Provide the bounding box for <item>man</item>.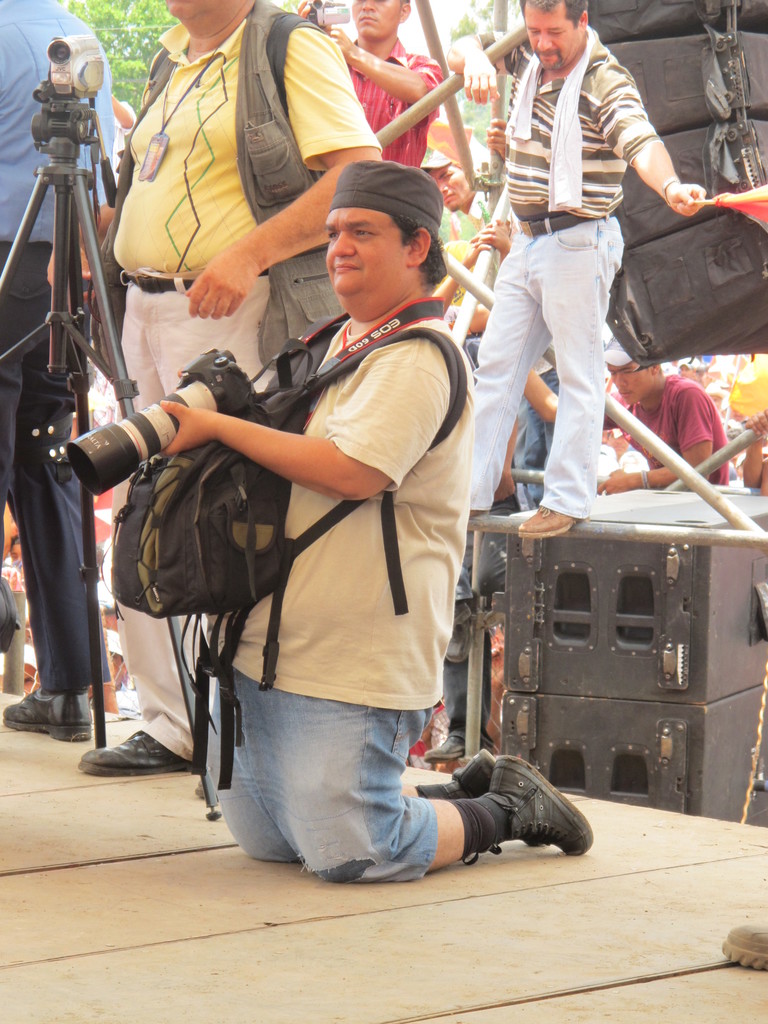
76/0/381/771.
